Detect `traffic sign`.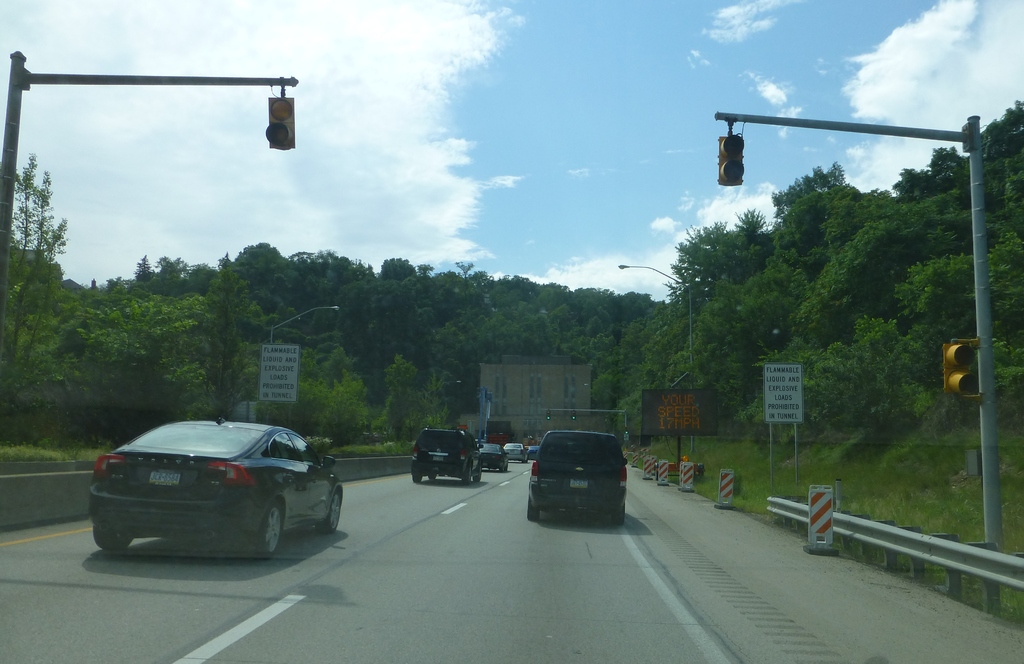
Detected at {"left": 946, "top": 342, "right": 979, "bottom": 394}.
